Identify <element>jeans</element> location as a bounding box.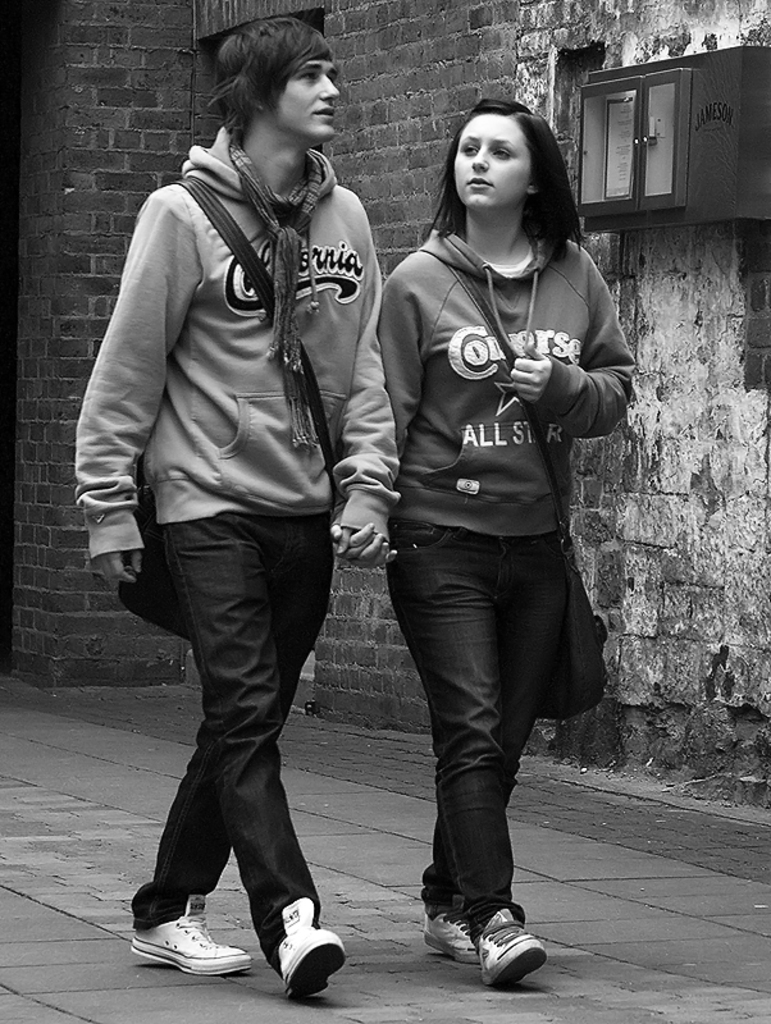
<box>379,516,572,859</box>.
